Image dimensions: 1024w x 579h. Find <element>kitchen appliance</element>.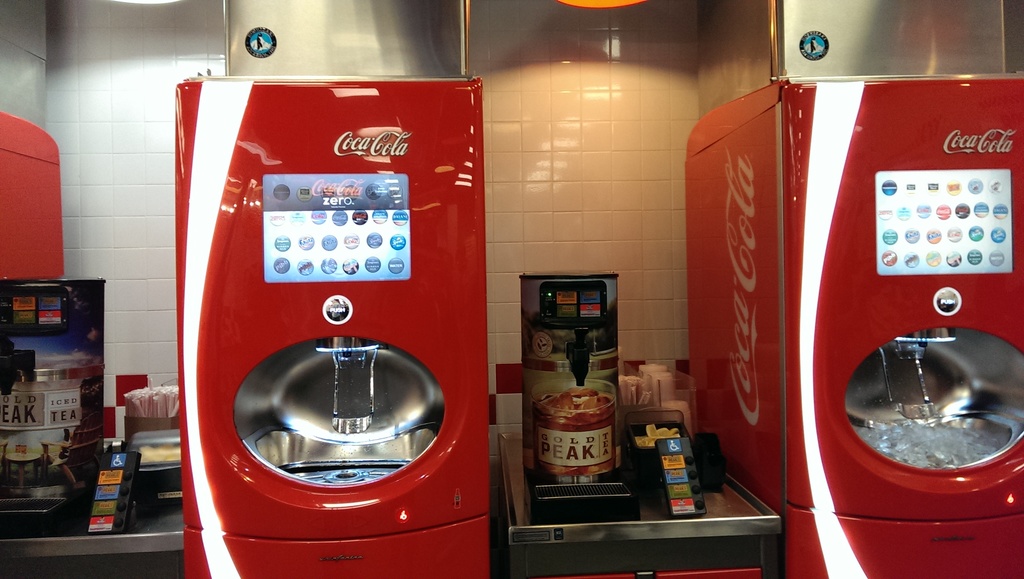
<region>685, 68, 1023, 578</region>.
